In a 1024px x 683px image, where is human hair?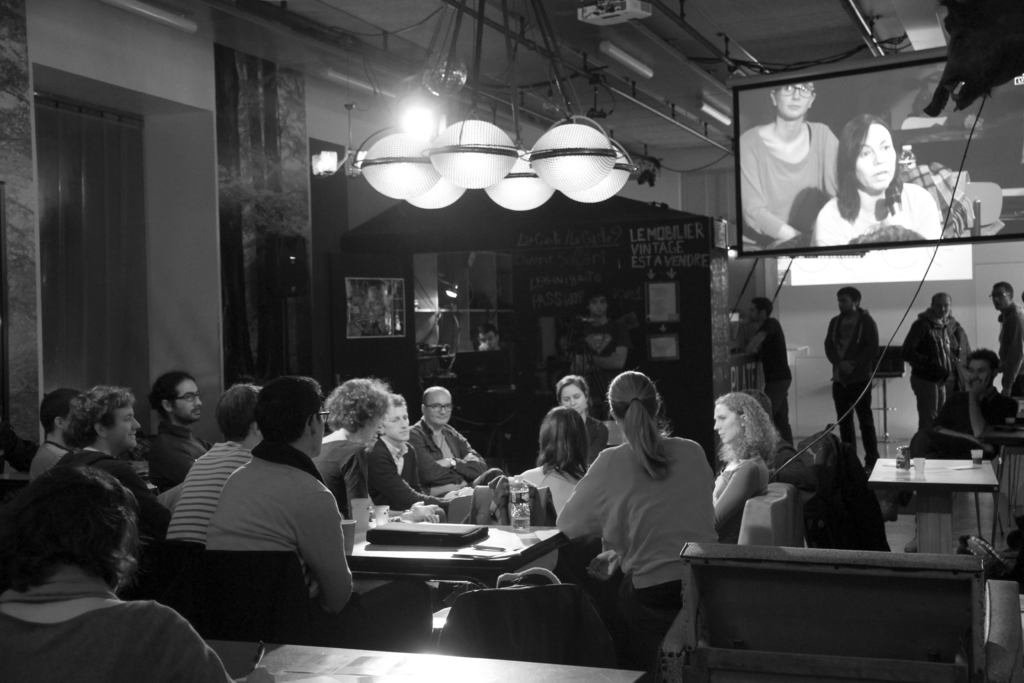
Rect(147, 368, 195, 420).
